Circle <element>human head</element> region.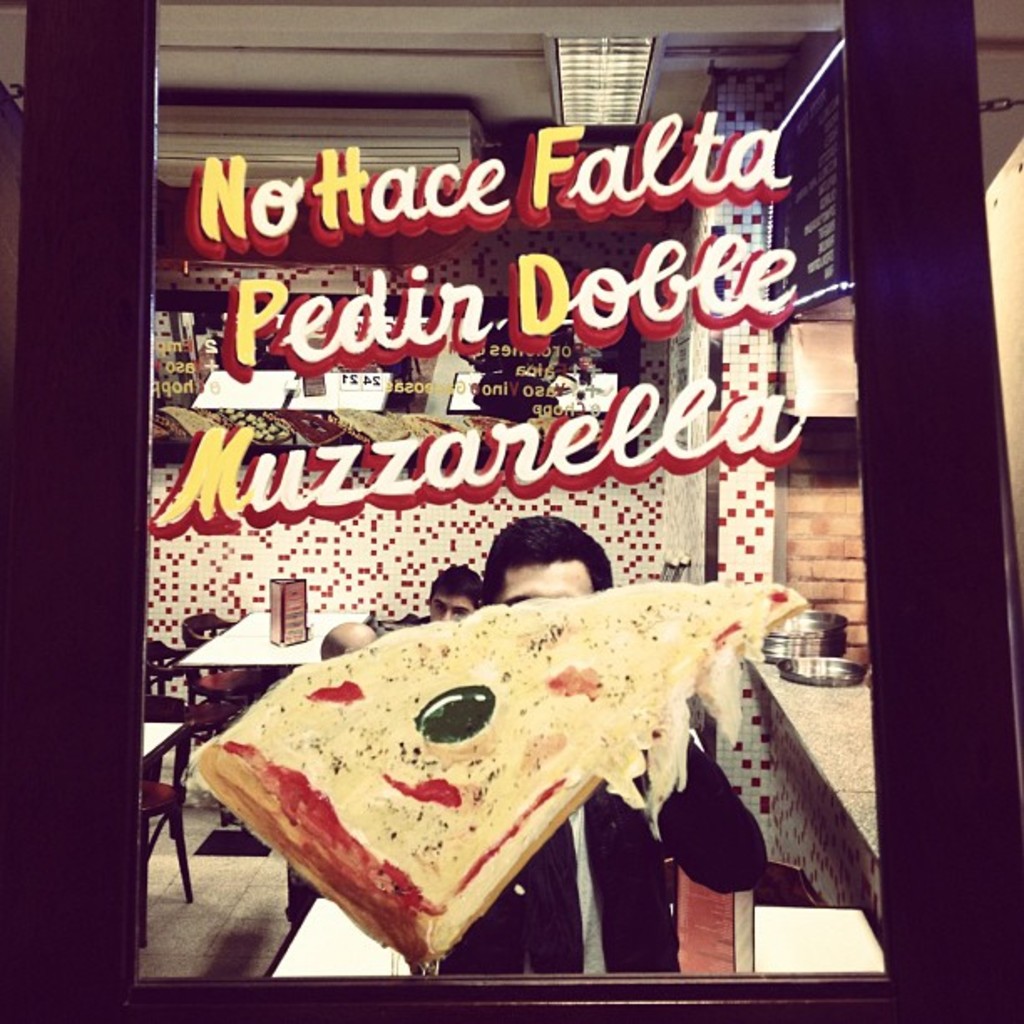
Region: box=[480, 545, 619, 627].
